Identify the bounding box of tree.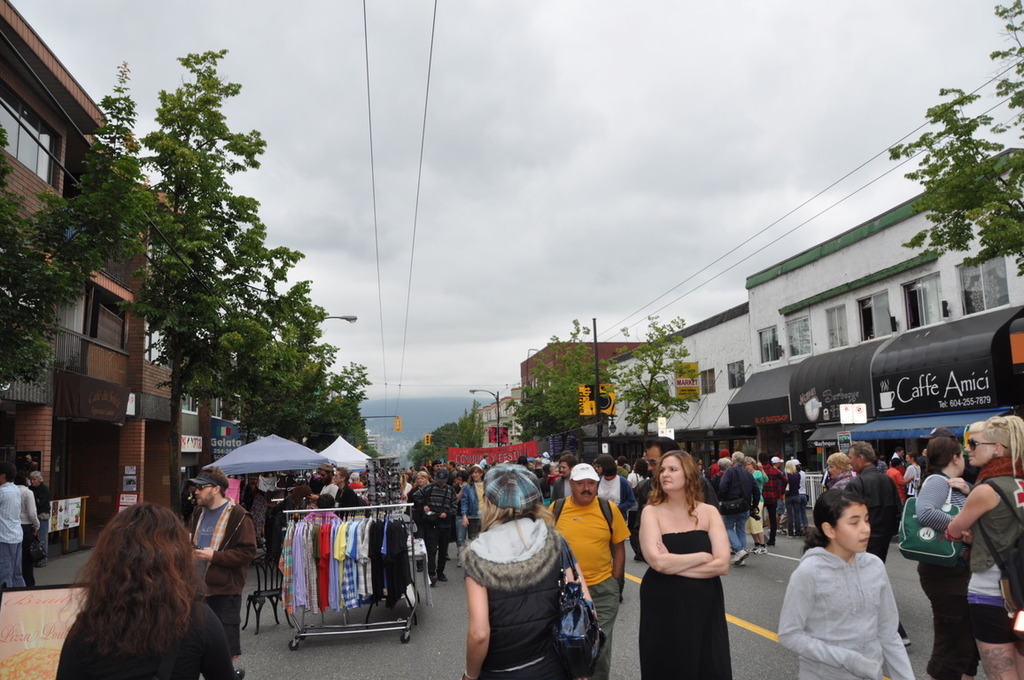
(left=0, top=116, right=145, bottom=473).
